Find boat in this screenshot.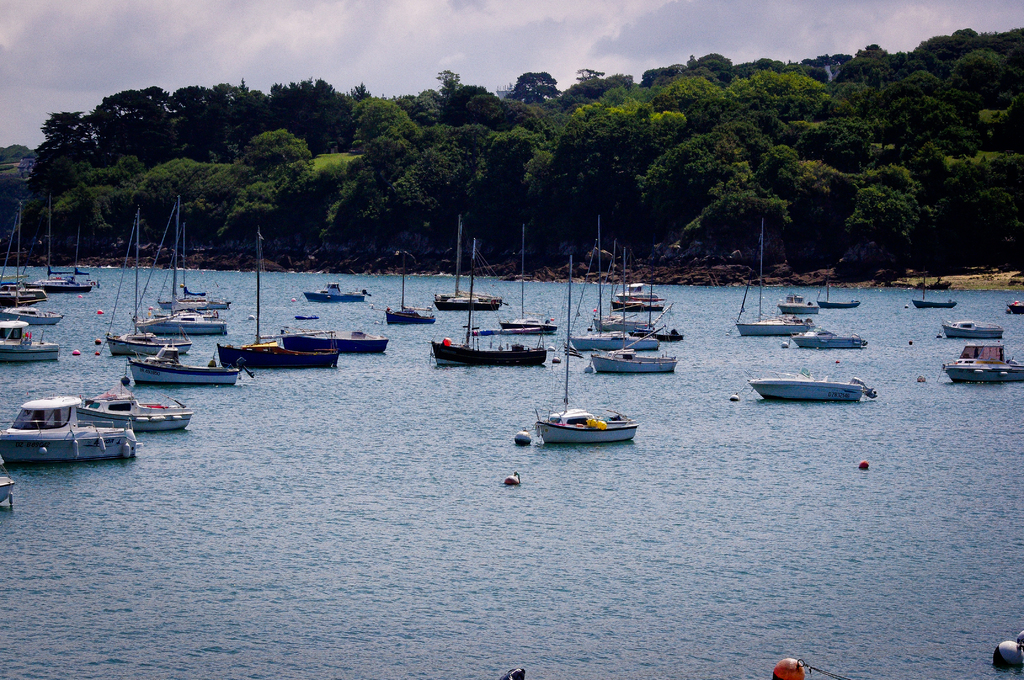
The bounding box for boat is 109/206/193/355.
